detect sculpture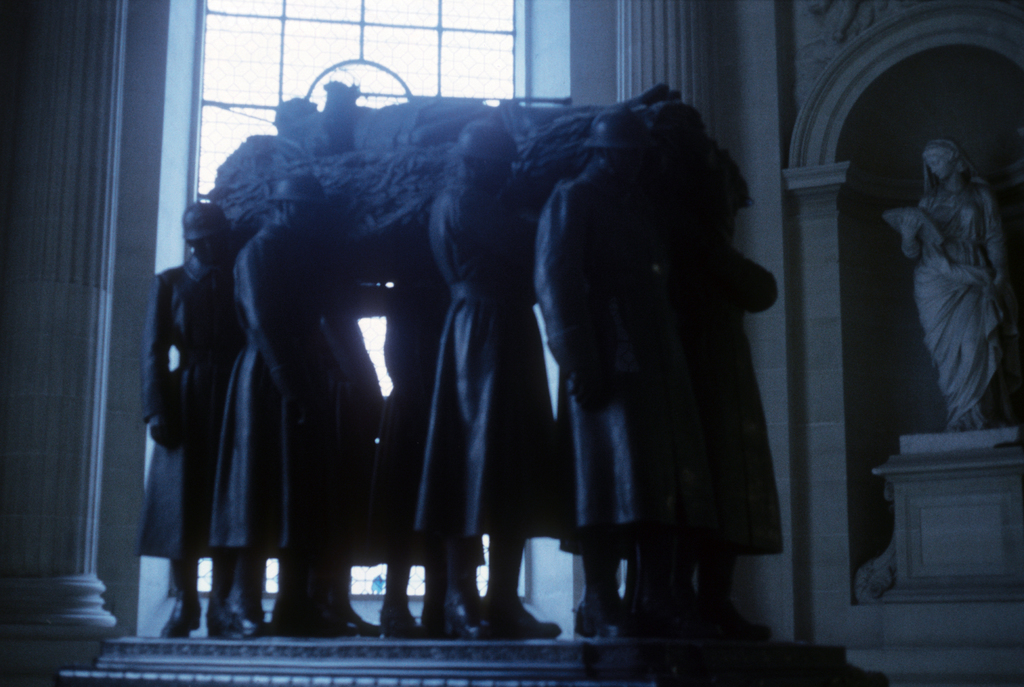
BBox(883, 121, 1011, 457)
